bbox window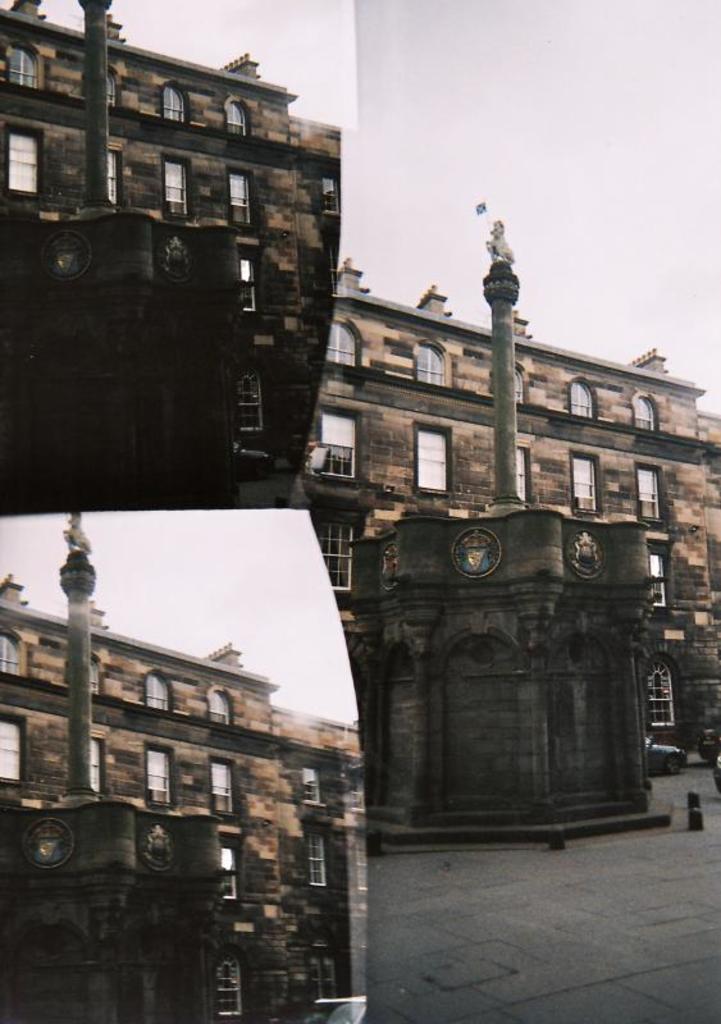
detection(570, 376, 601, 419)
